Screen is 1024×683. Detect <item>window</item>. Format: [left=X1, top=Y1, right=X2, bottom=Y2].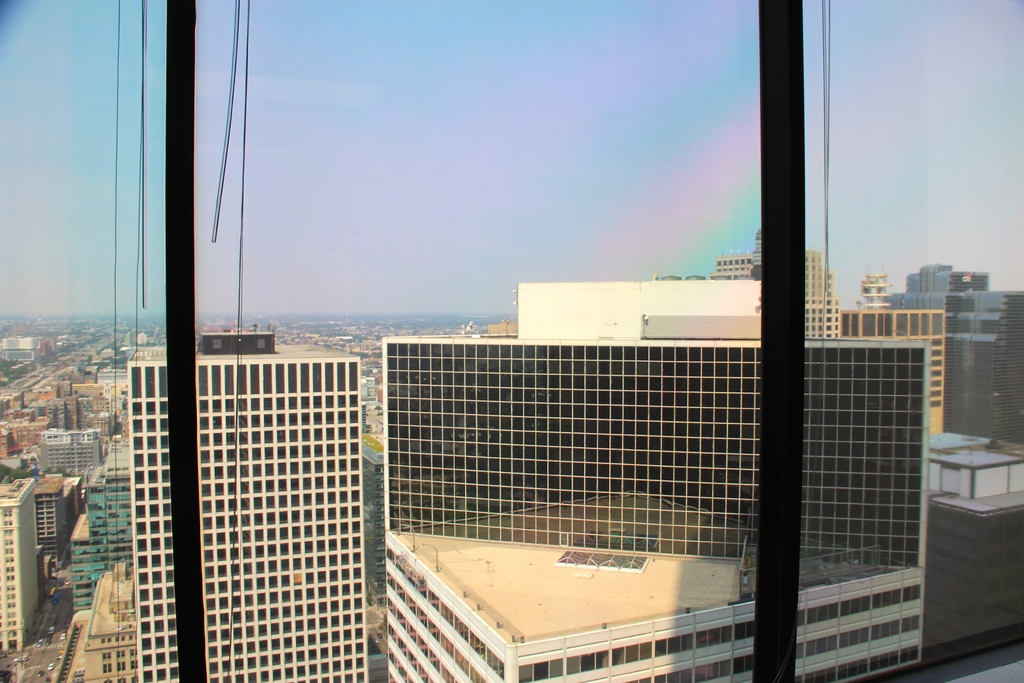
[left=150, top=554, right=163, bottom=568].
